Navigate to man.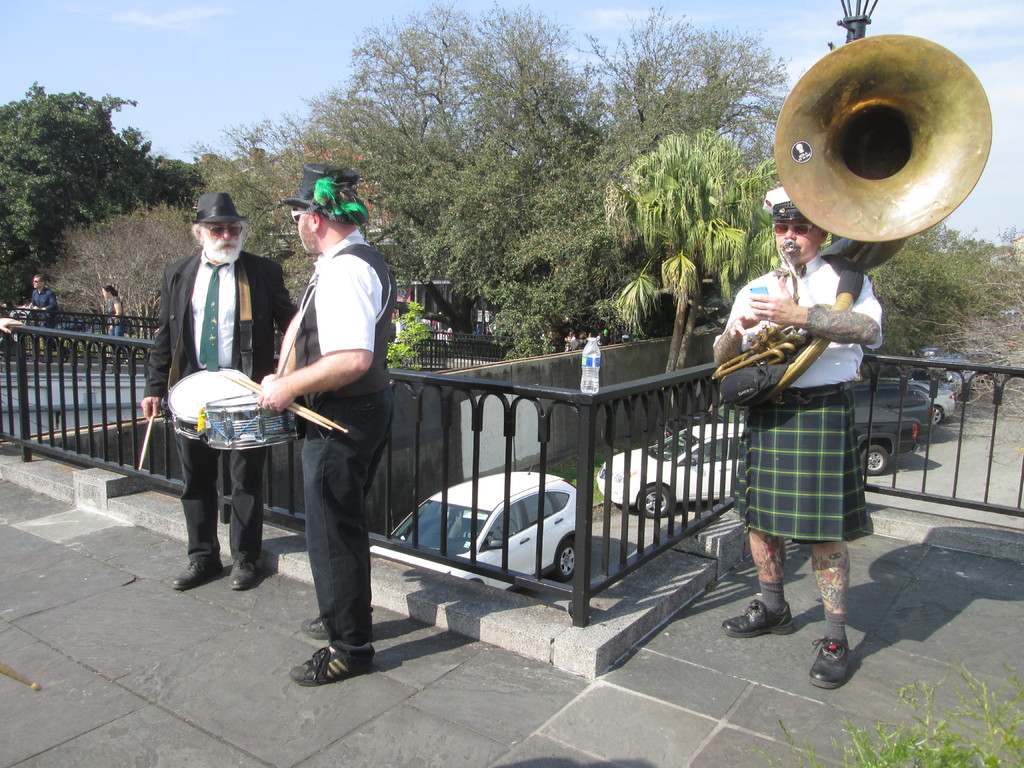
Navigation target: [x1=26, y1=269, x2=54, y2=362].
